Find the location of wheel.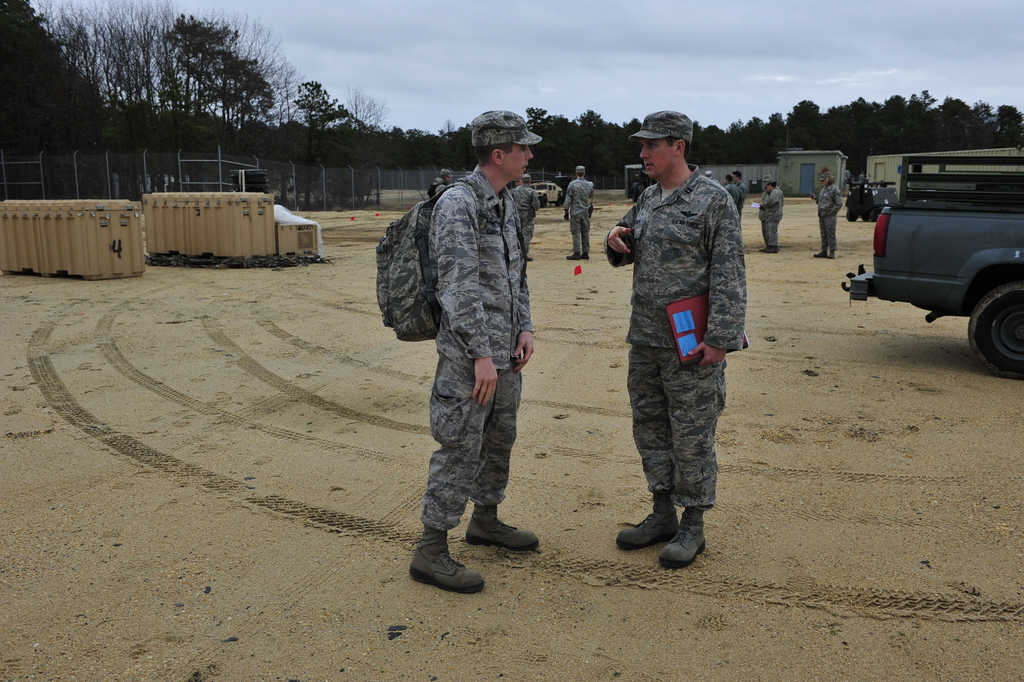
Location: {"left": 632, "top": 184, "right": 636, "bottom": 204}.
